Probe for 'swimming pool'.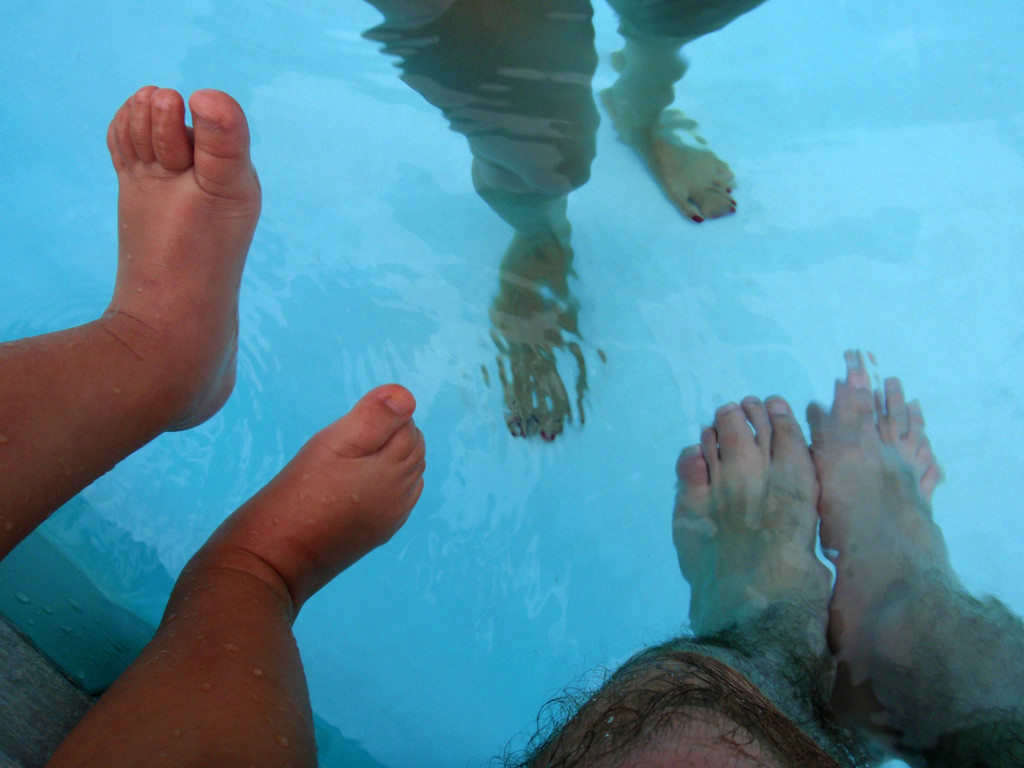
Probe result: {"left": 0, "top": 1, "right": 1021, "bottom": 767}.
